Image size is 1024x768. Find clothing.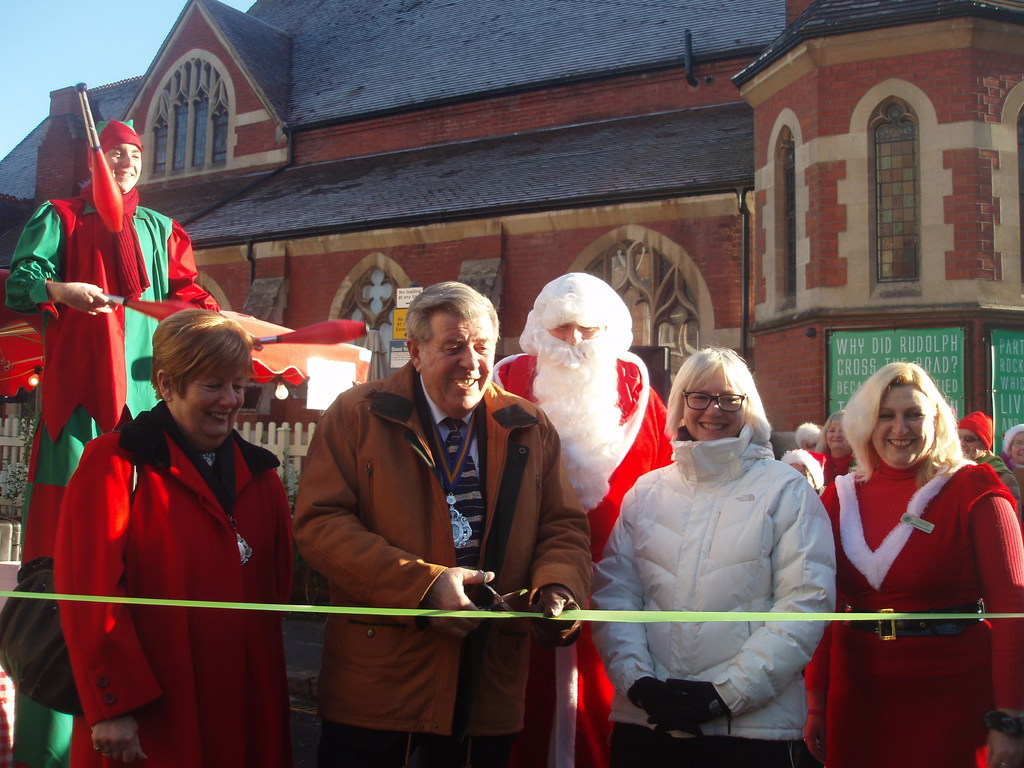
Rect(3, 180, 201, 767).
